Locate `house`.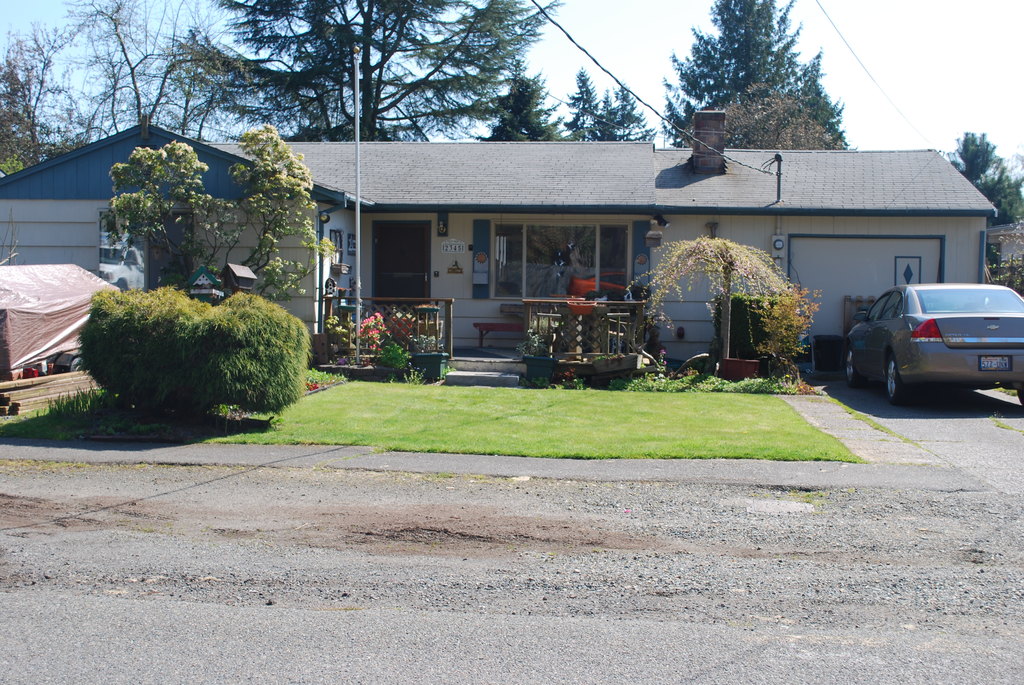
Bounding box: (left=207, top=106, right=972, bottom=390).
